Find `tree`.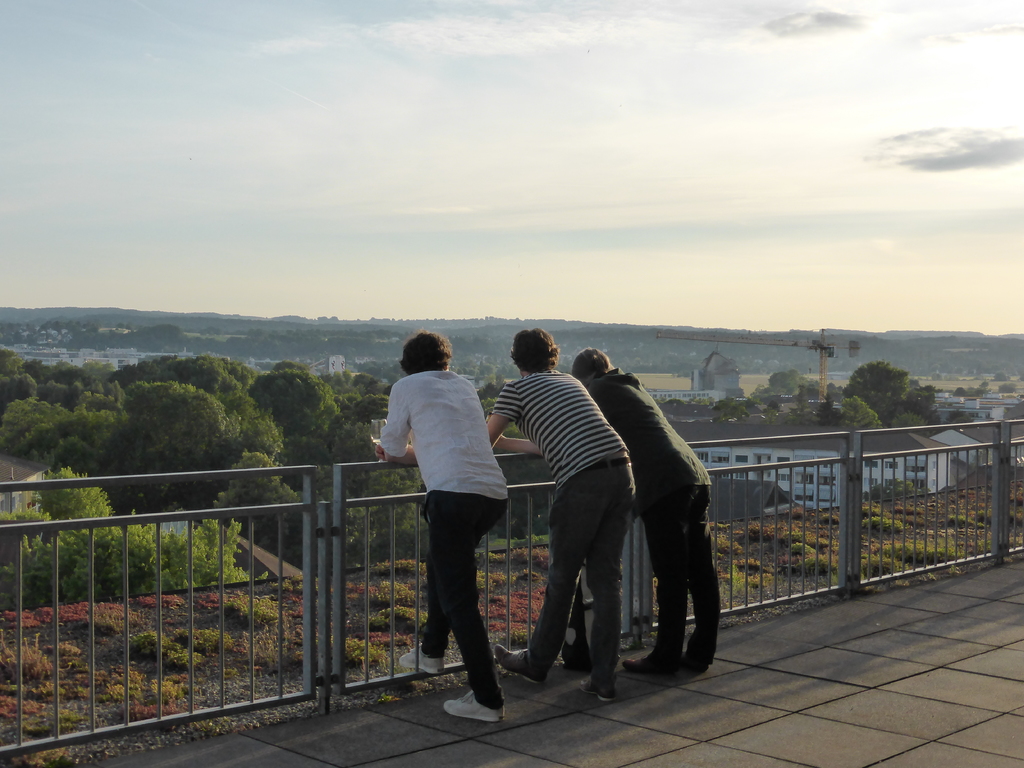
pyautogui.locateOnScreen(161, 353, 245, 409).
